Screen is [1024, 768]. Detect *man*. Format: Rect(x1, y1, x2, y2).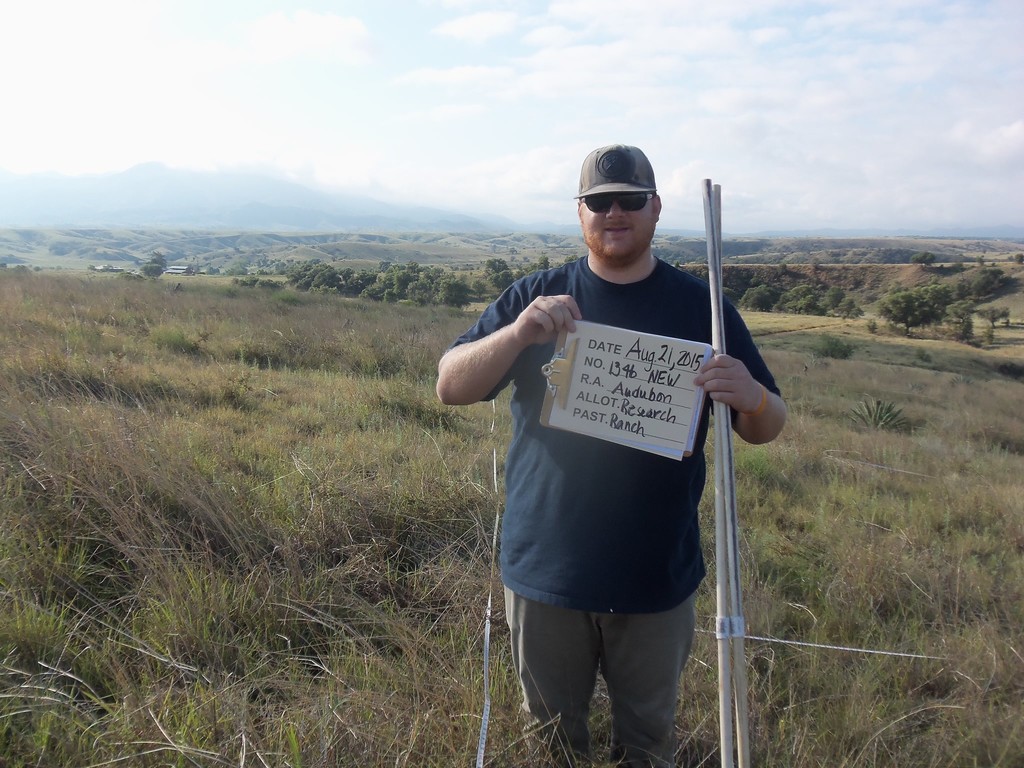
Rect(422, 167, 792, 742).
